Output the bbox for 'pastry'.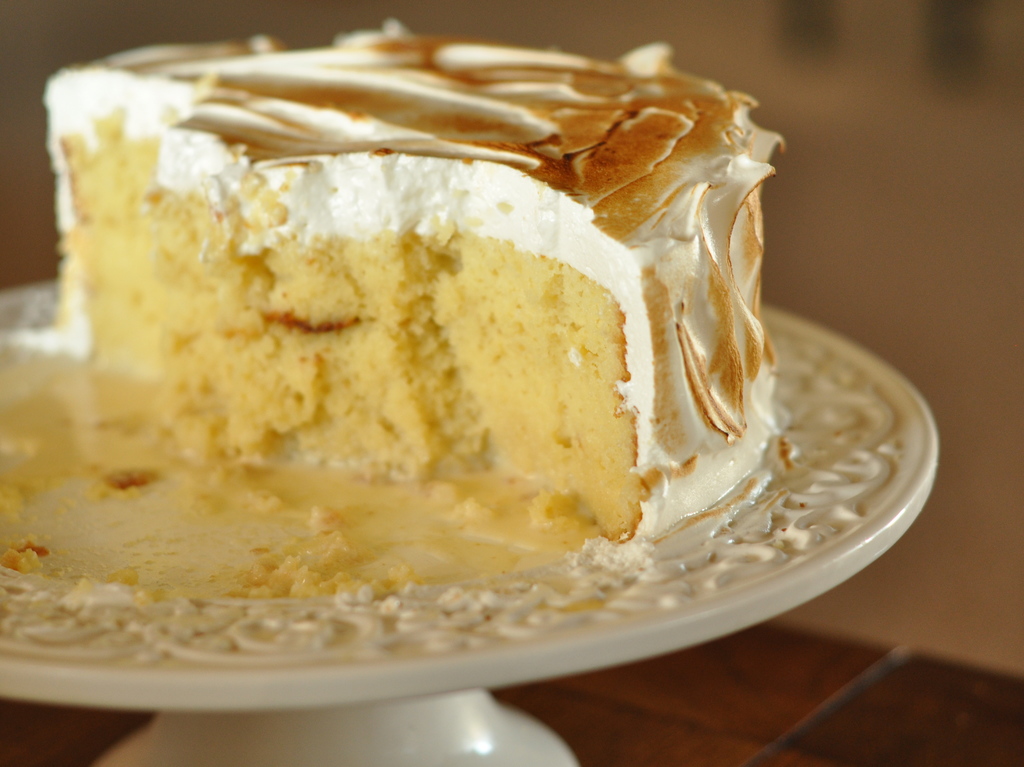
(left=59, top=8, right=800, bottom=464).
